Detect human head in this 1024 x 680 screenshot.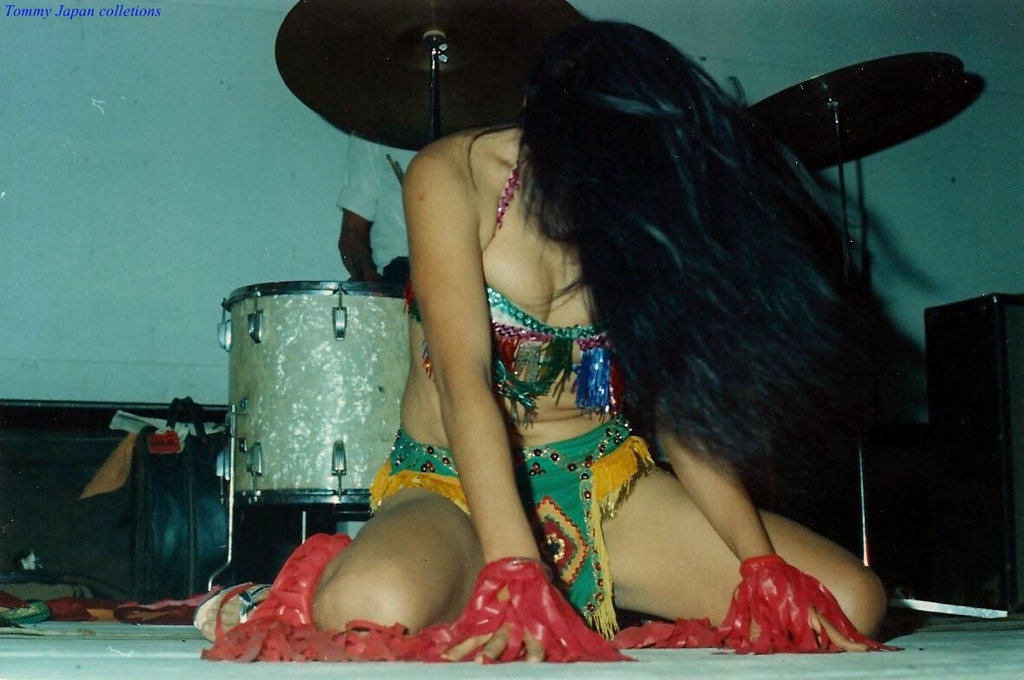
Detection: rect(519, 31, 911, 474).
